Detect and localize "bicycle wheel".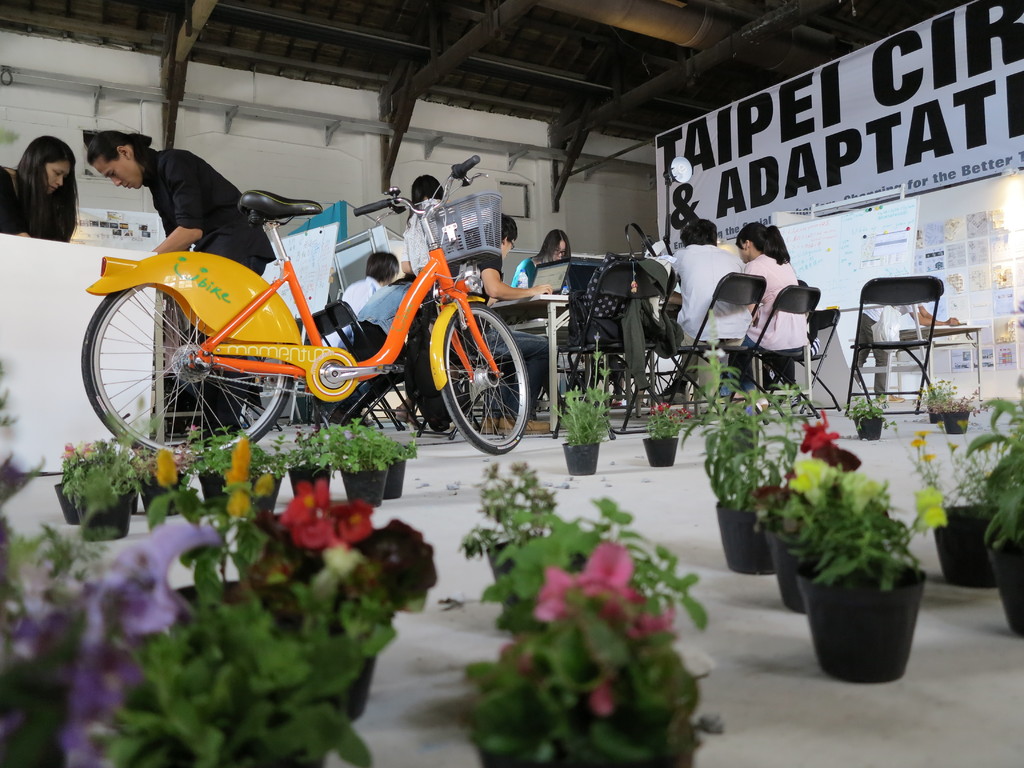
Localized at <bbox>436, 300, 531, 454</bbox>.
